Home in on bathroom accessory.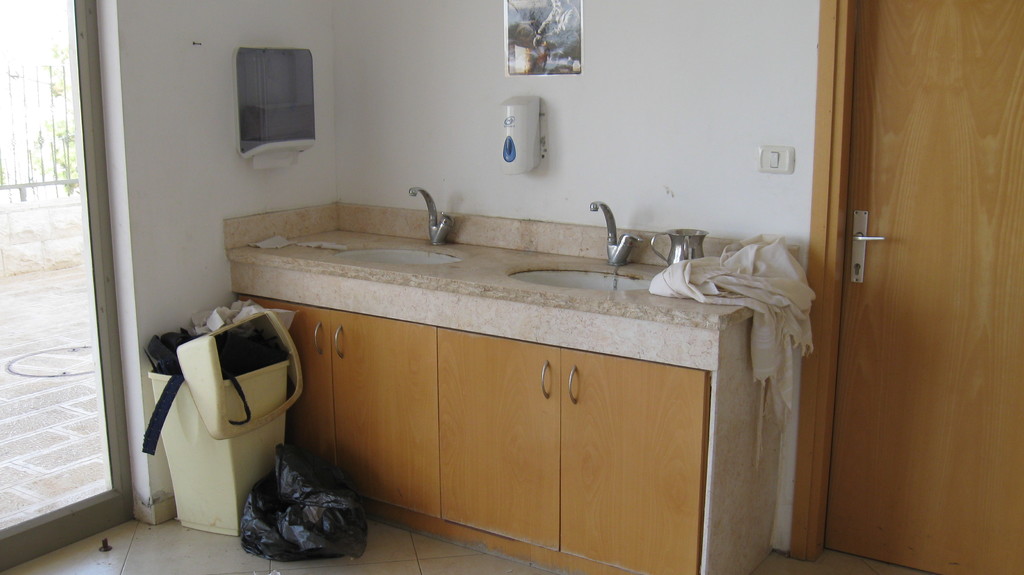
Homed in at x1=408, y1=186, x2=455, y2=247.
